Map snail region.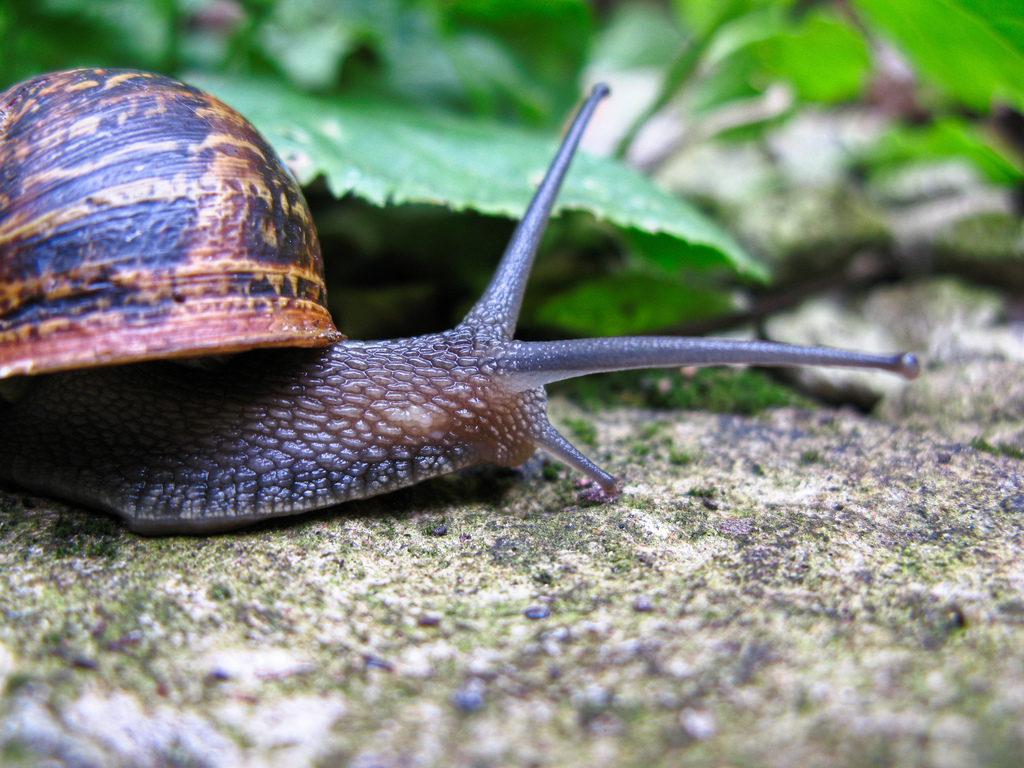
Mapped to select_region(0, 68, 928, 534).
